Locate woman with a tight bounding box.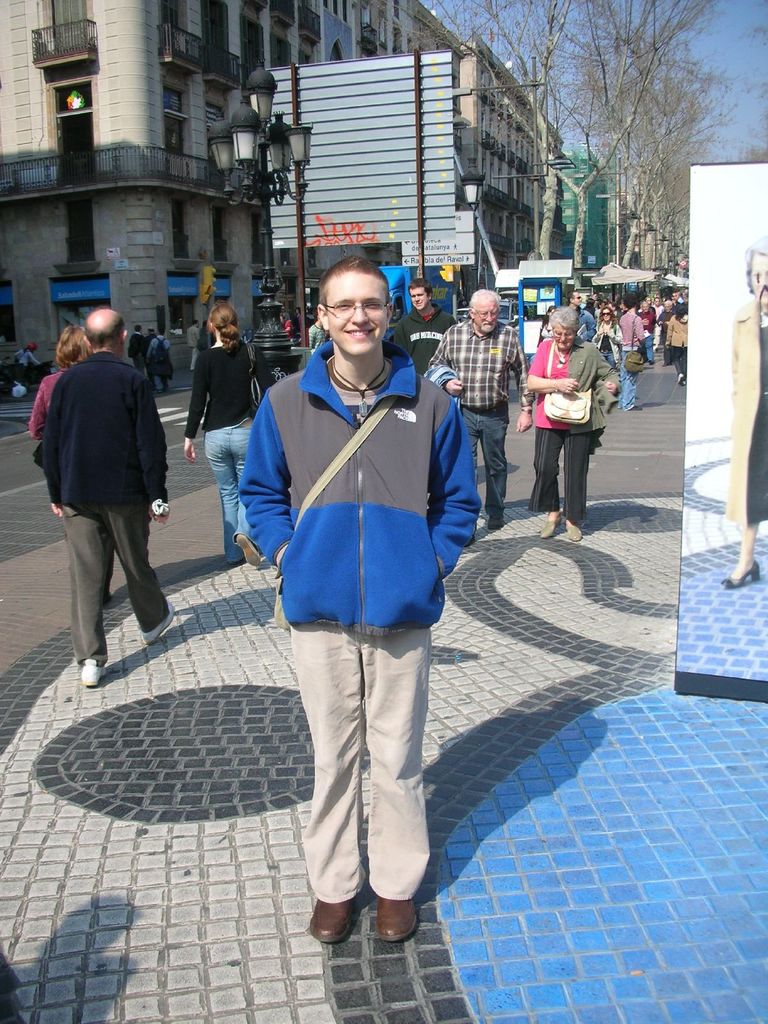
593, 304, 620, 369.
